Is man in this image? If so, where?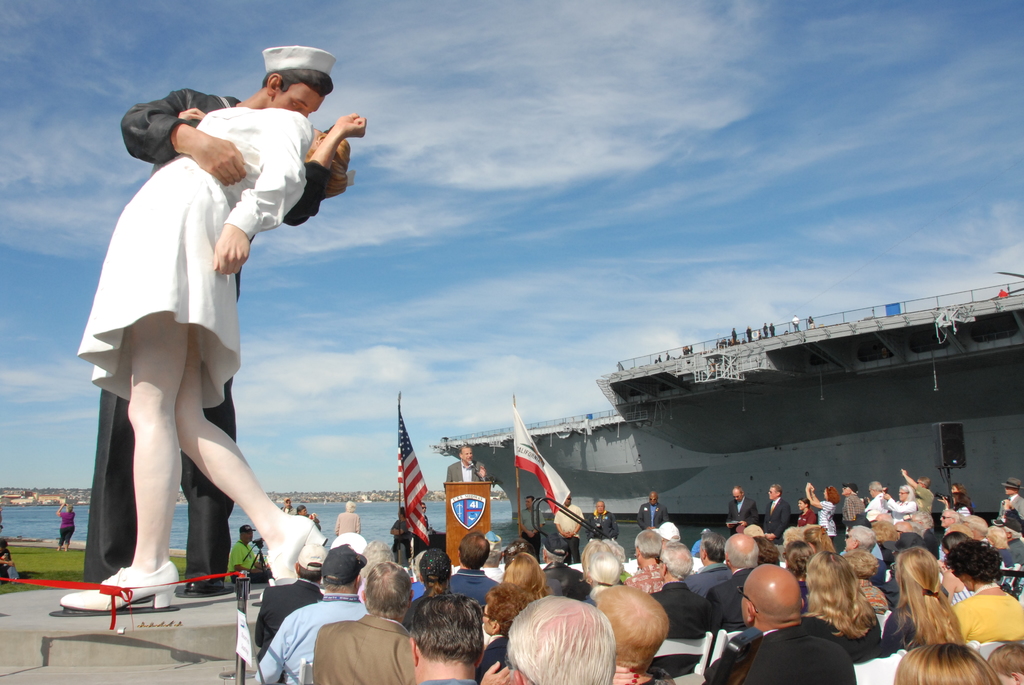
Yes, at locate(637, 491, 671, 520).
